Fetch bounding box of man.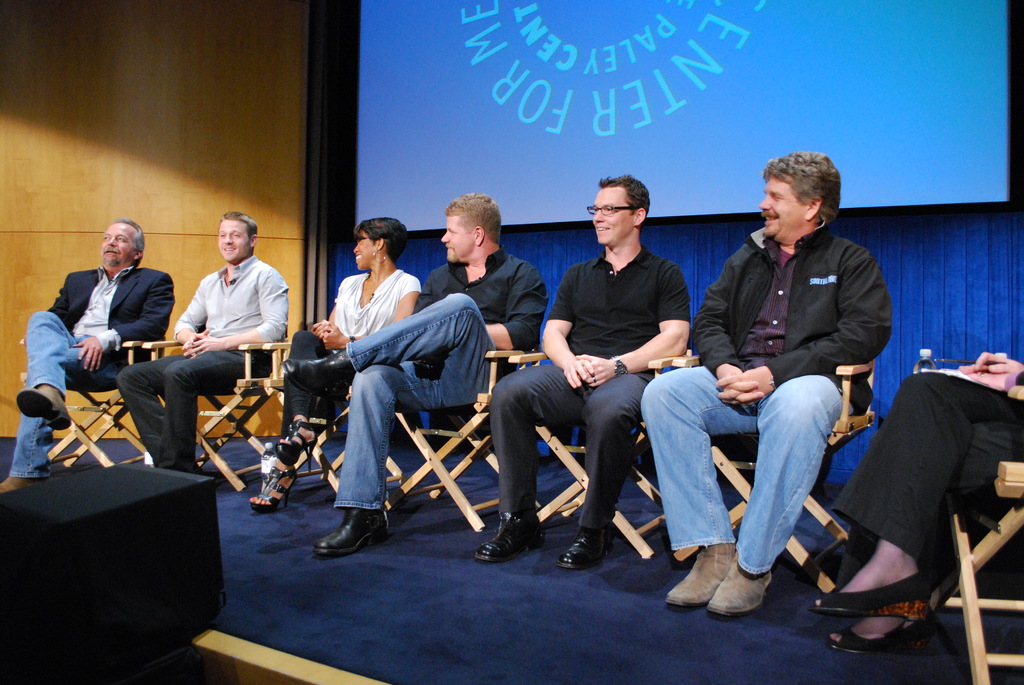
Bbox: <bbox>498, 182, 703, 572</bbox>.
